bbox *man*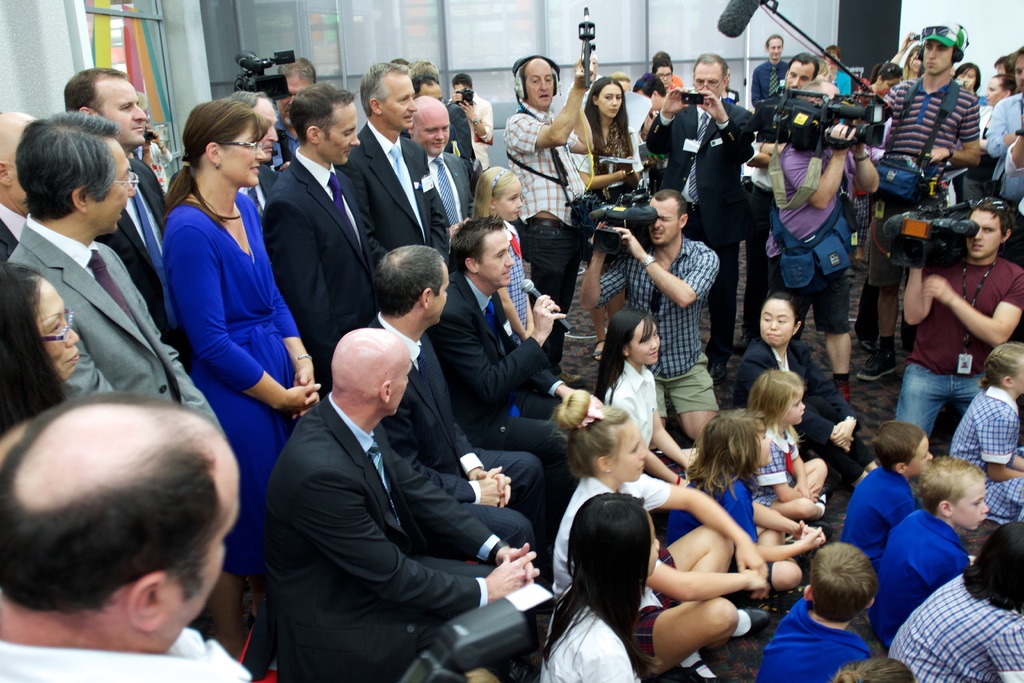
box(861, 25, 970, 368)
